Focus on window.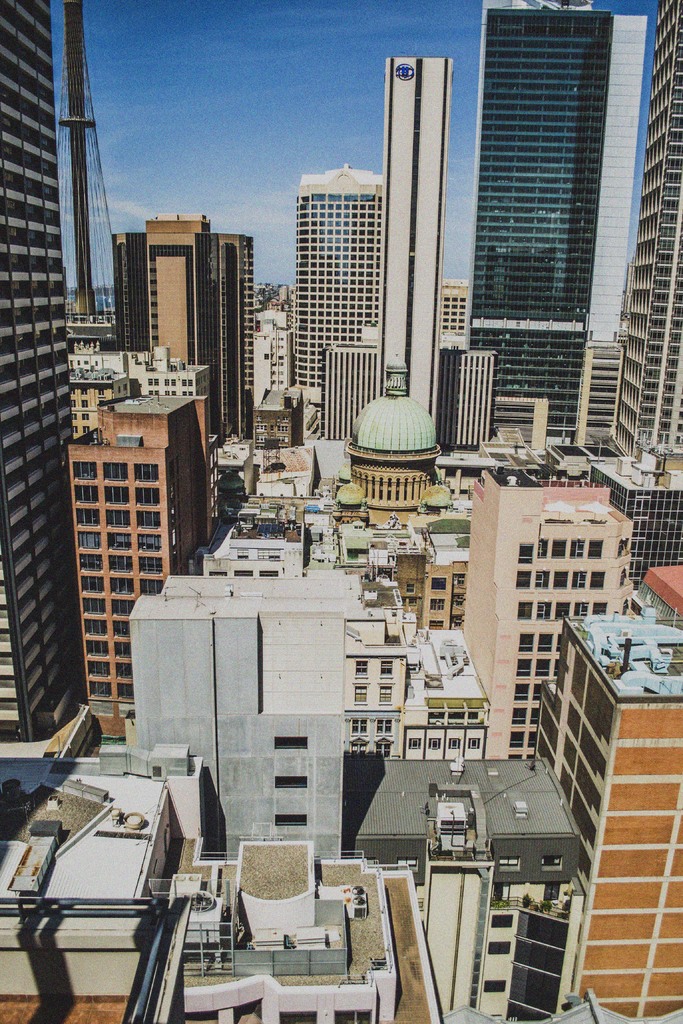
Focused at [x1=587, y1=572, x2=606, y2=590].
